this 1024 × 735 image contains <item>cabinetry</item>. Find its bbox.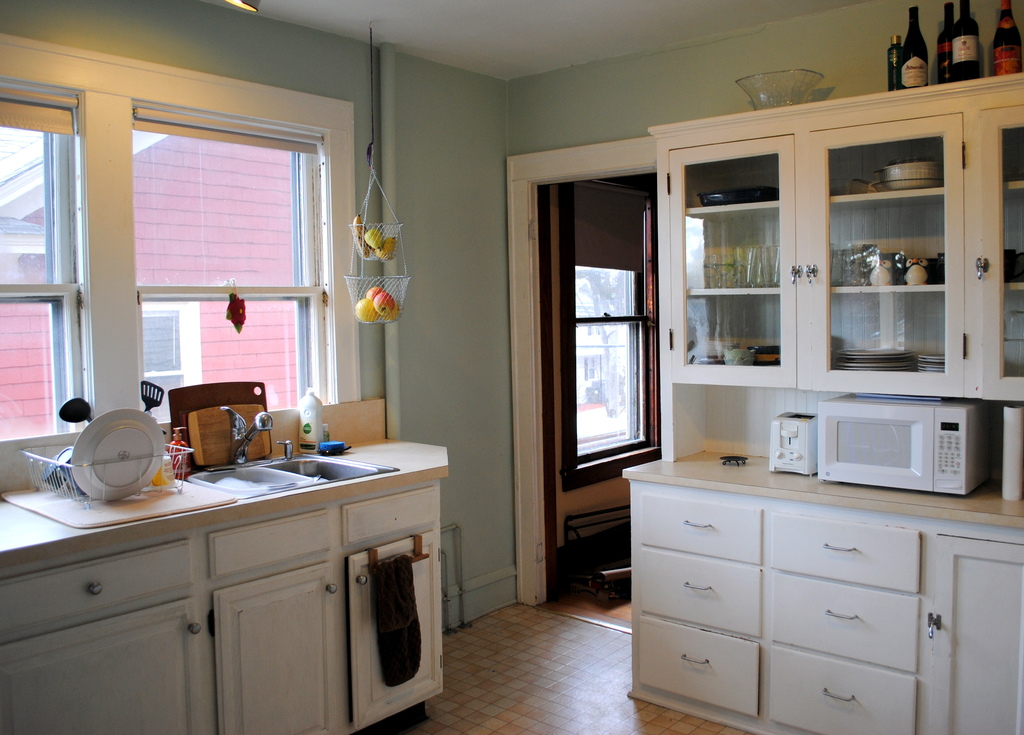
bbox(648, 71, 1023, 493).
